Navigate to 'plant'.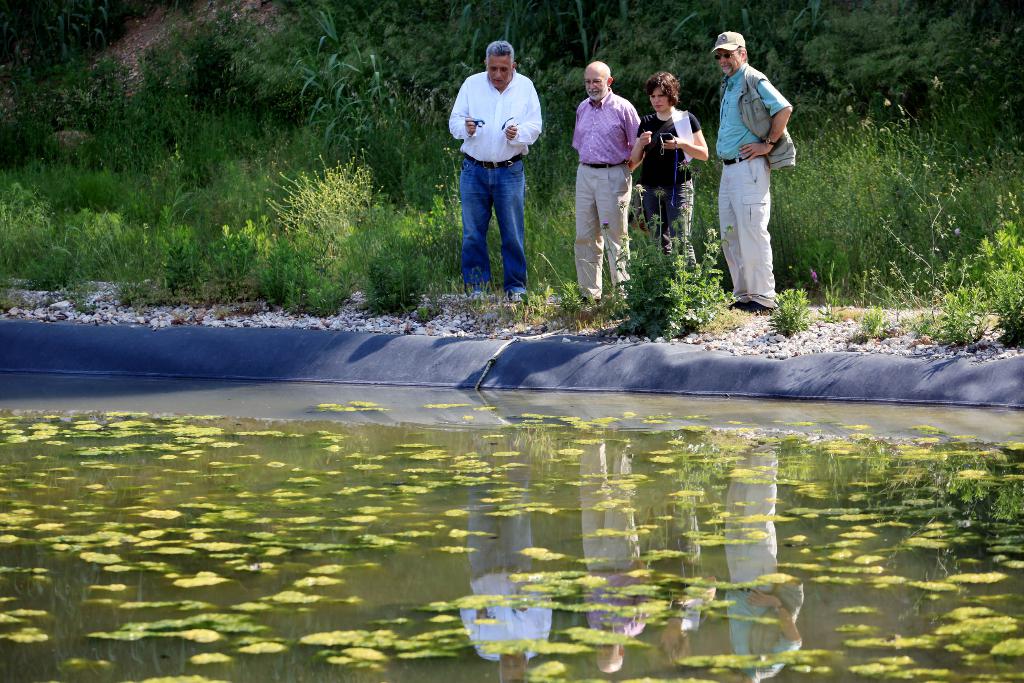
Navigation target: [930, 296, 981, 348].
